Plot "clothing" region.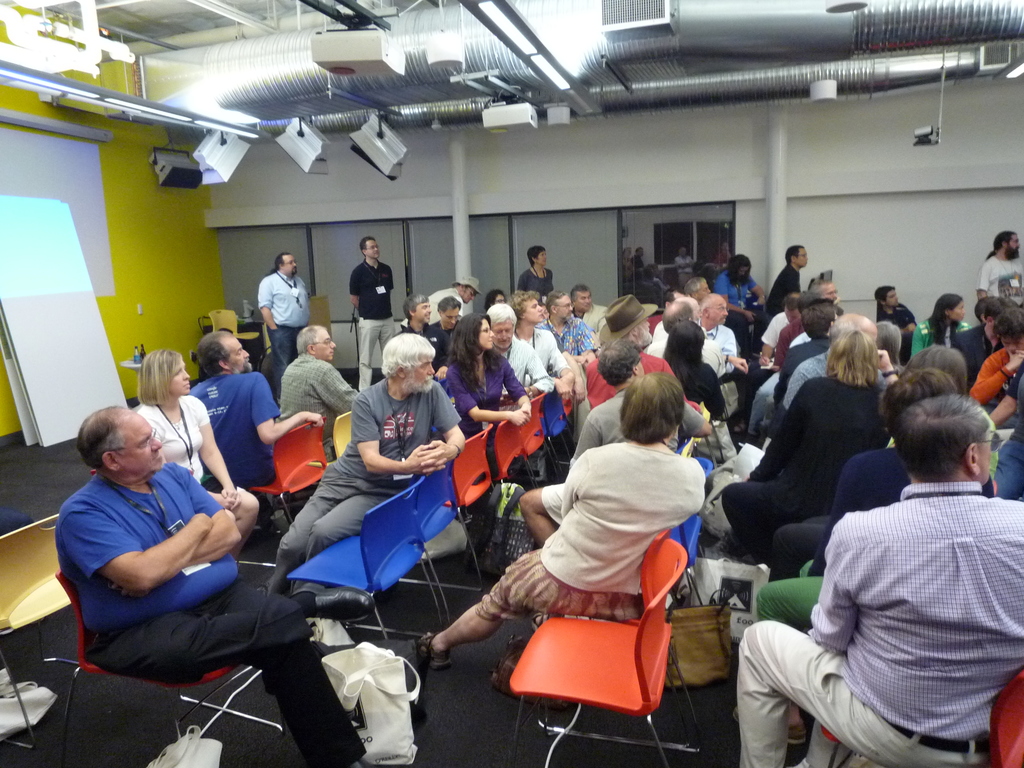
Plotted at rect(273, 374, 458, 586).
